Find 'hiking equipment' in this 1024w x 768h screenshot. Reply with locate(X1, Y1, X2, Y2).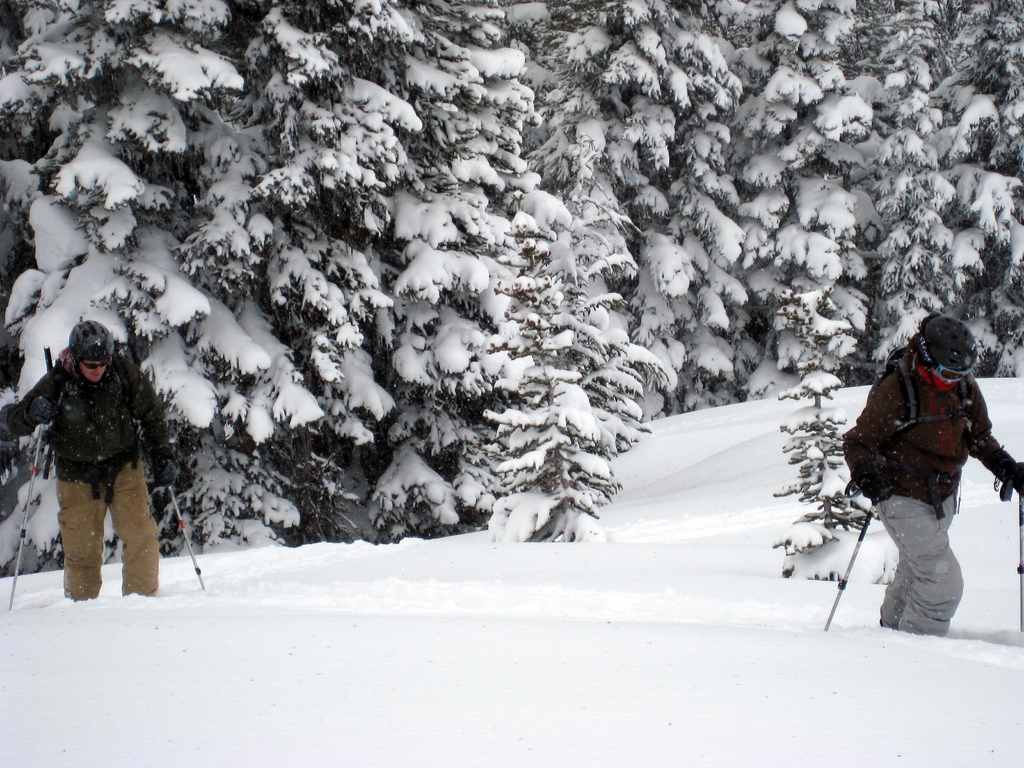
locate(903, 315, 980, 392).
